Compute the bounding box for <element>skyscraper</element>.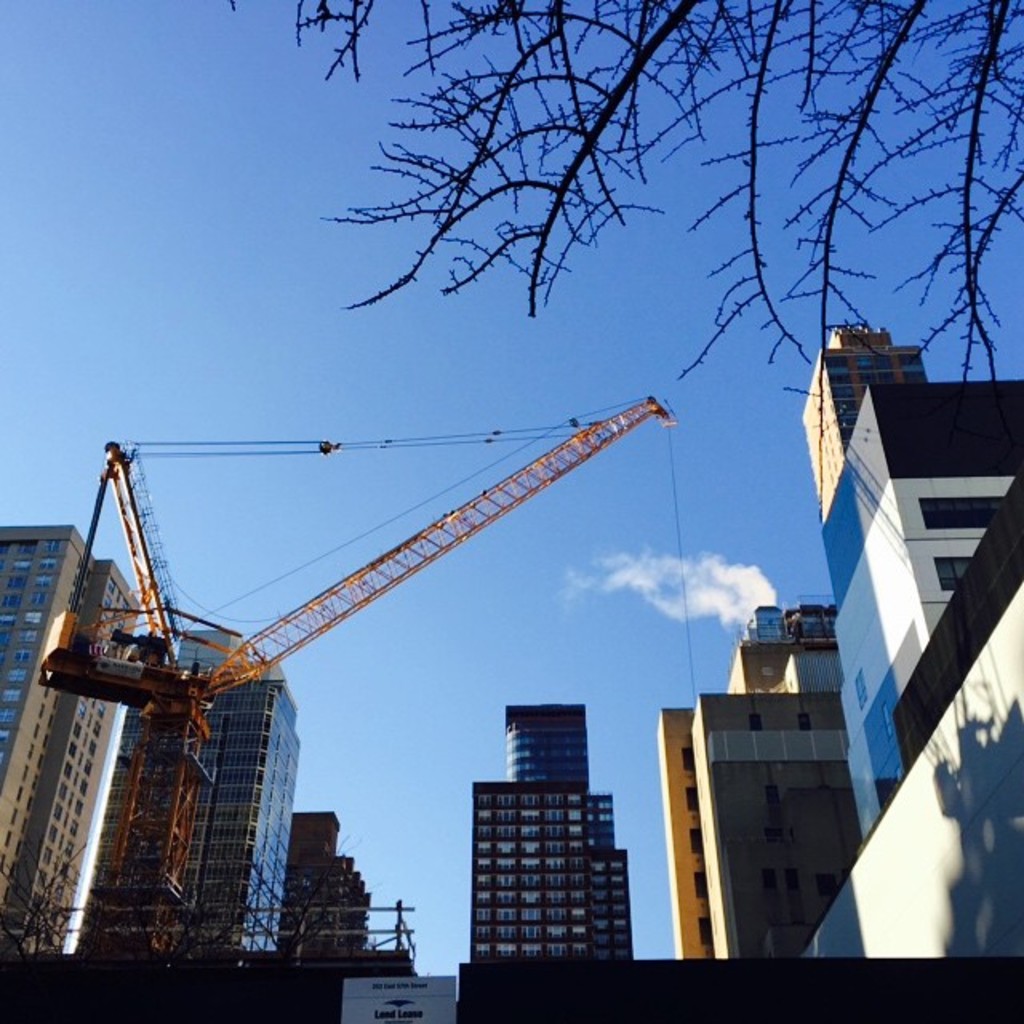
detection(458, 696, 658, 1010).
